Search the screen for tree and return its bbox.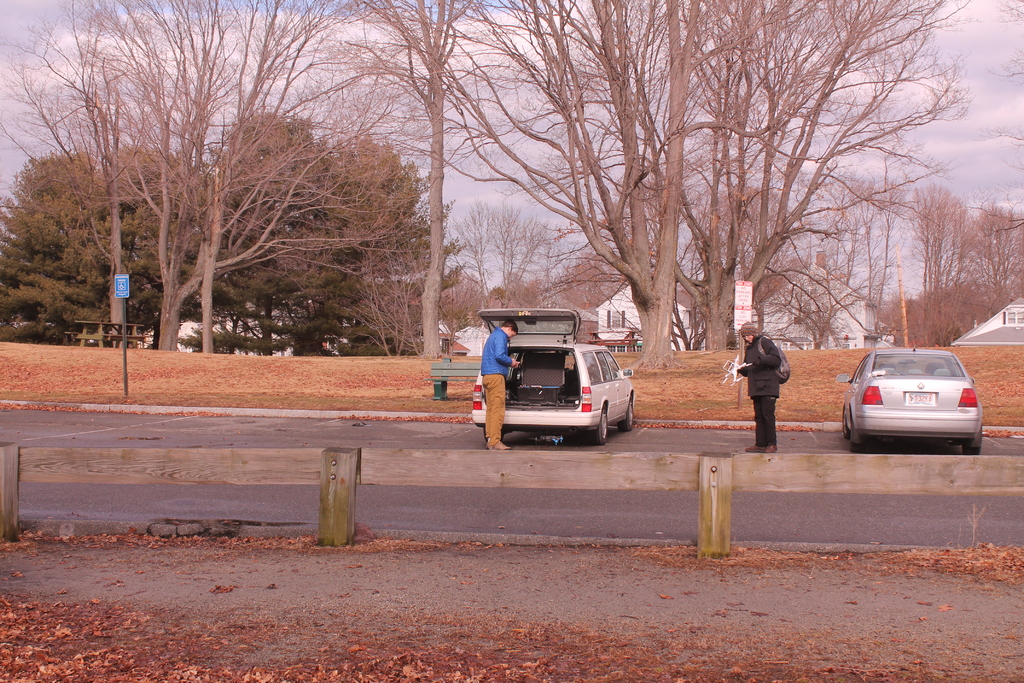
Found: 748:189:899:350.
